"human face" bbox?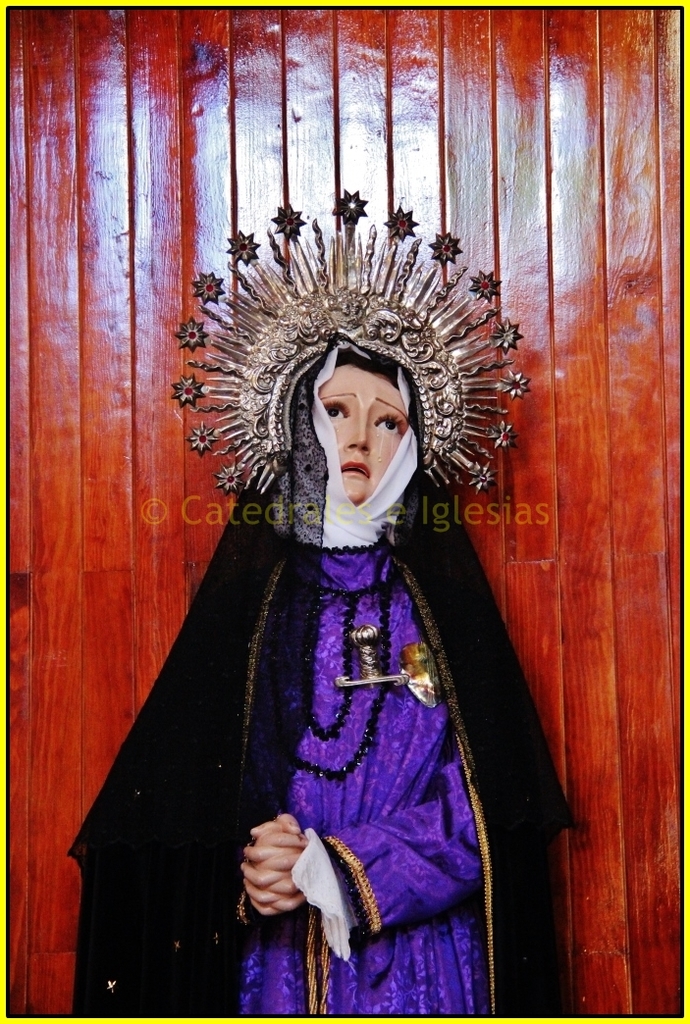
pyautogui.locateOnScreen(317, 374, 414, 497)
